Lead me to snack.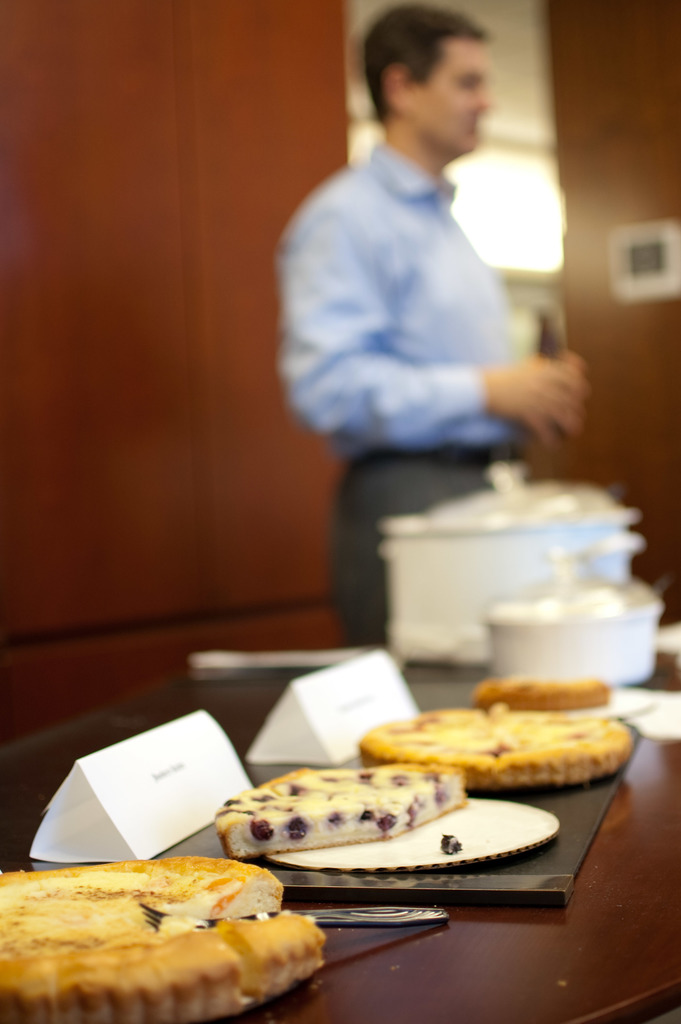
Lead to box=[471, 675, 609, 710].
